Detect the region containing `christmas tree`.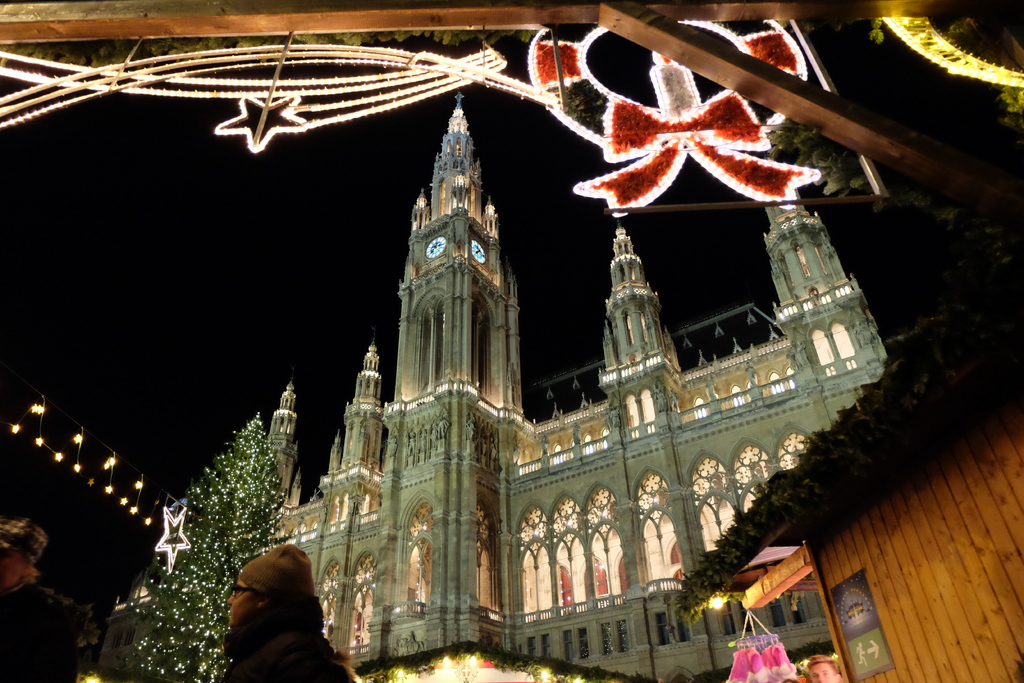
locate(116, 409, 296, 682).
